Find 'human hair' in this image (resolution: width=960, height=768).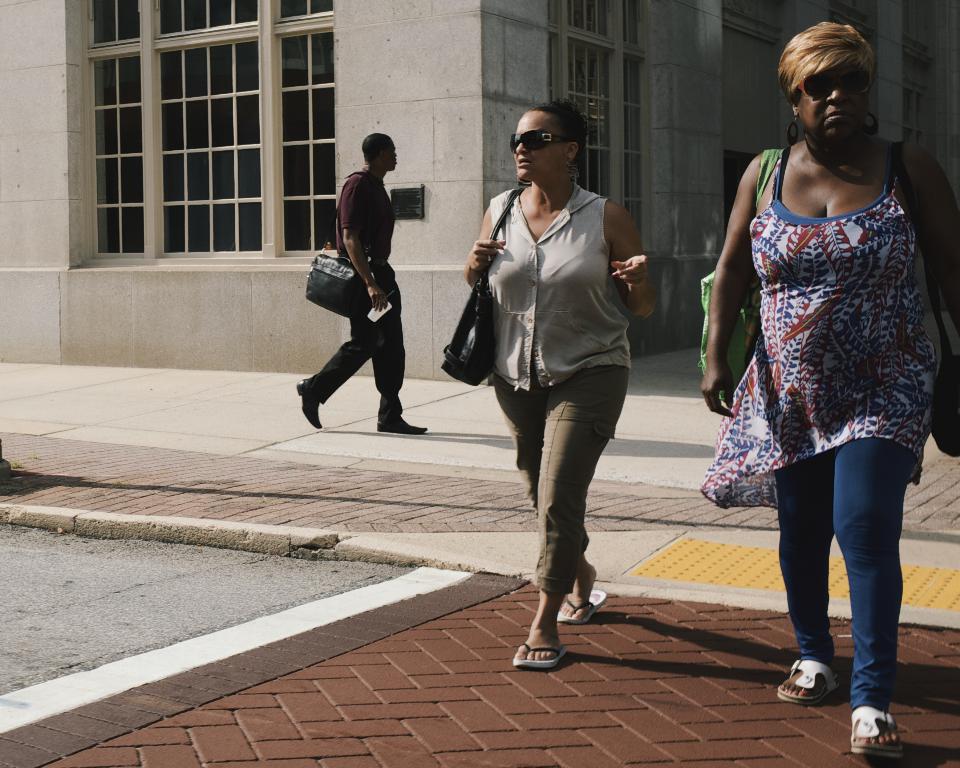
<bbox>778, 19, 877, 104</bbox>.
